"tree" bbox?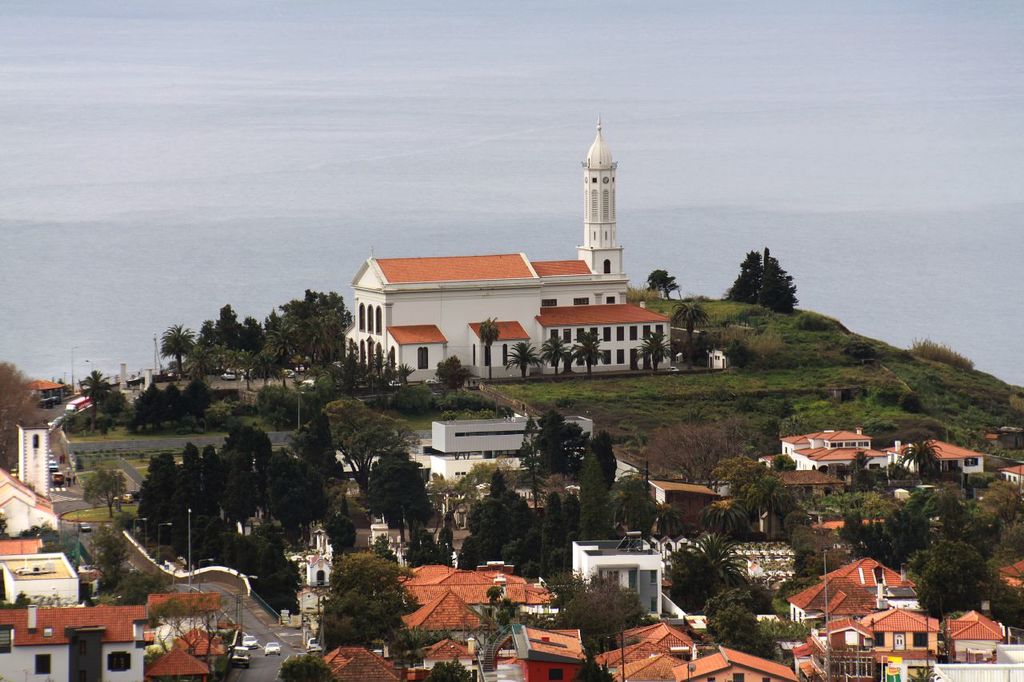
pyautogui.locateOnScreen(210, 422, 270, 536)
